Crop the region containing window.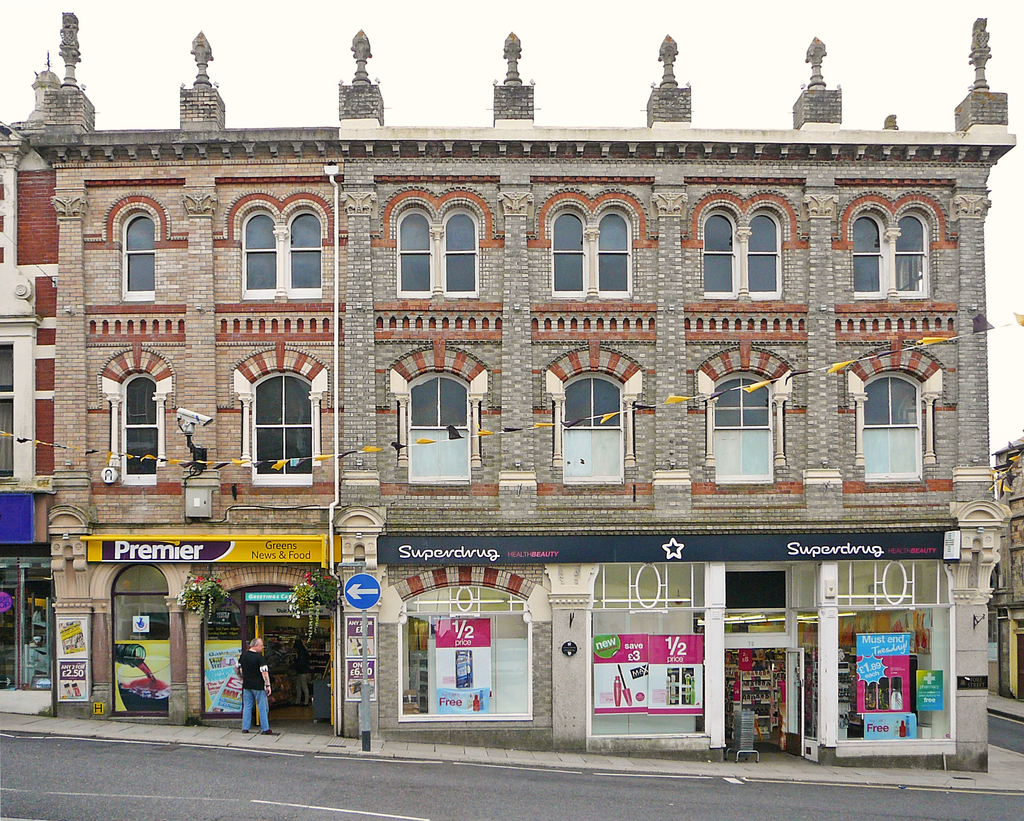
Crop region: (x1=250, y1=371, x2=312, y2=471).
